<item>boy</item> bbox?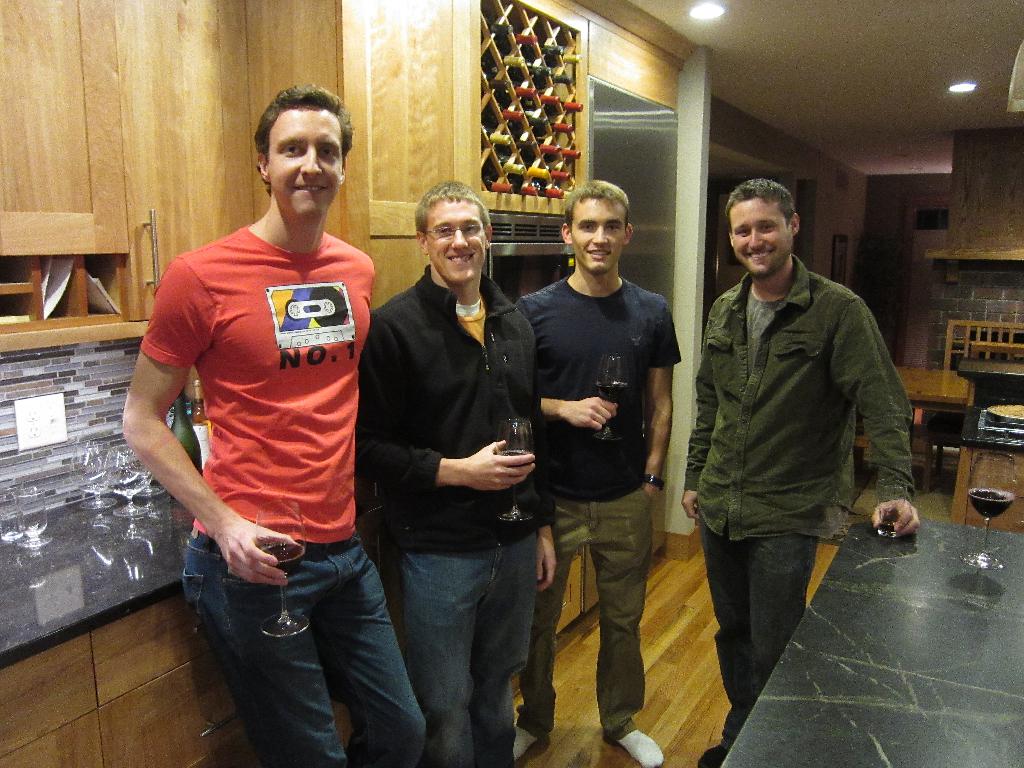
{"x1": 507, "y1": 175, "x2": 696, "y2": 738}
